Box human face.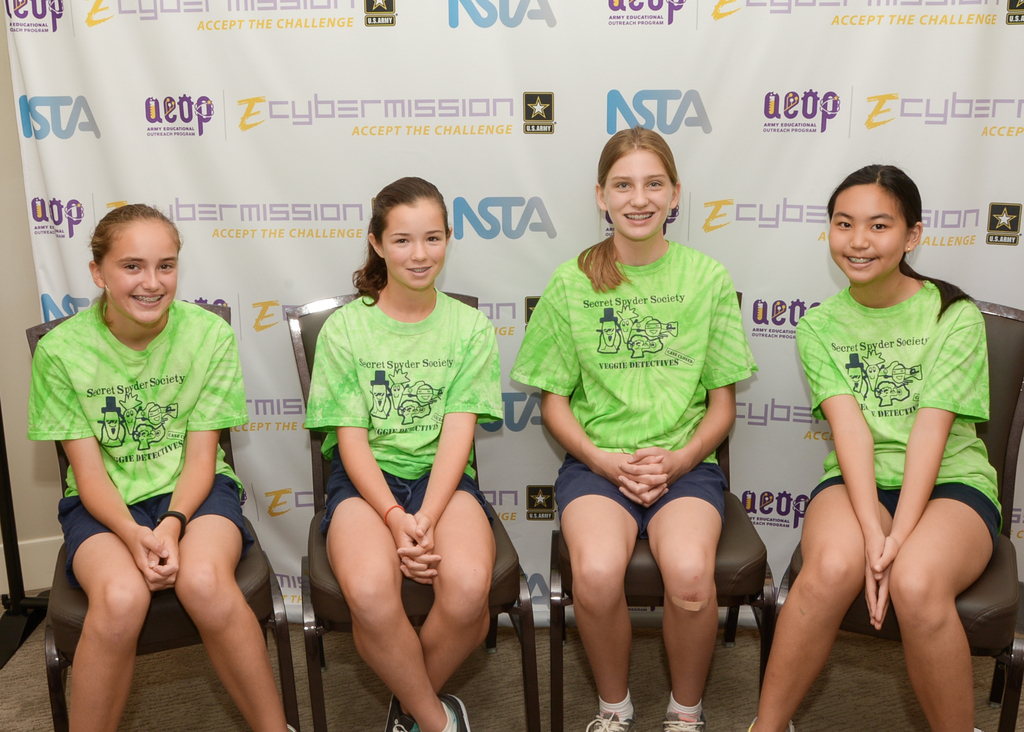
(x1=831, y1=188, x2=903, y2=283).
